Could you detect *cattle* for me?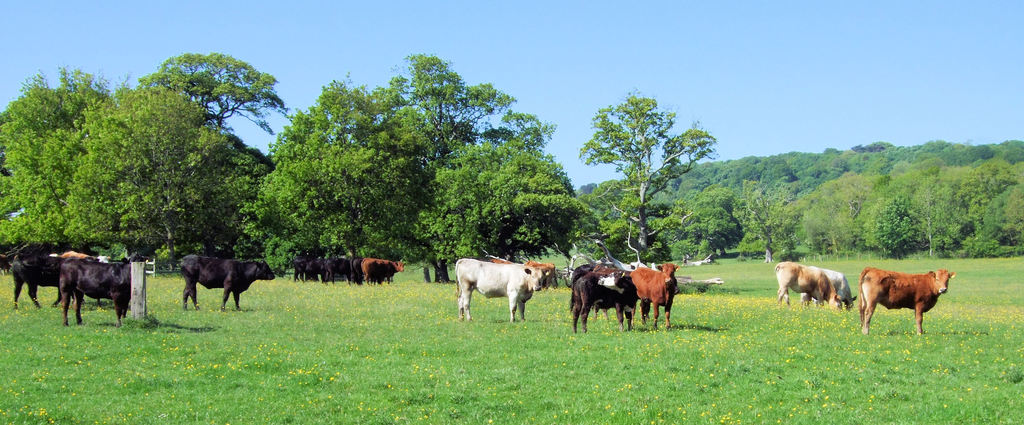
Detection result: box=[179, 255, 276, 312].
